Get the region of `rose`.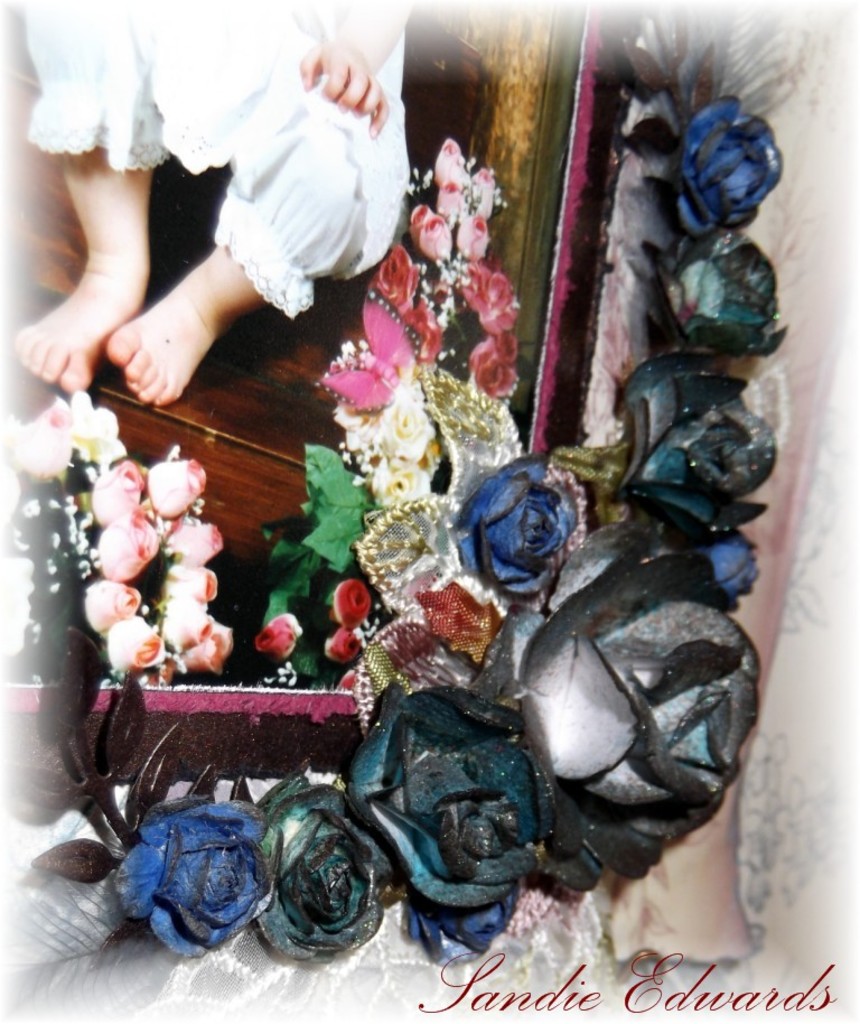
select_region(476, 515, 761, 895).
